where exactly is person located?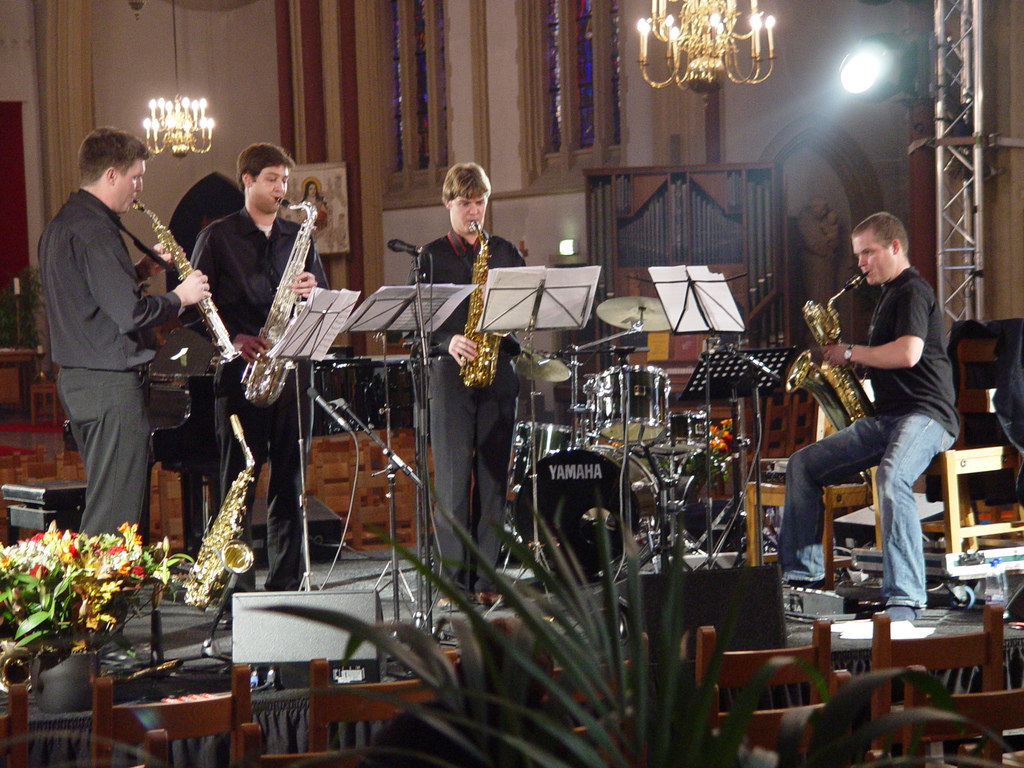
Its bounding box is Rect(189, 142, 333, 596).
